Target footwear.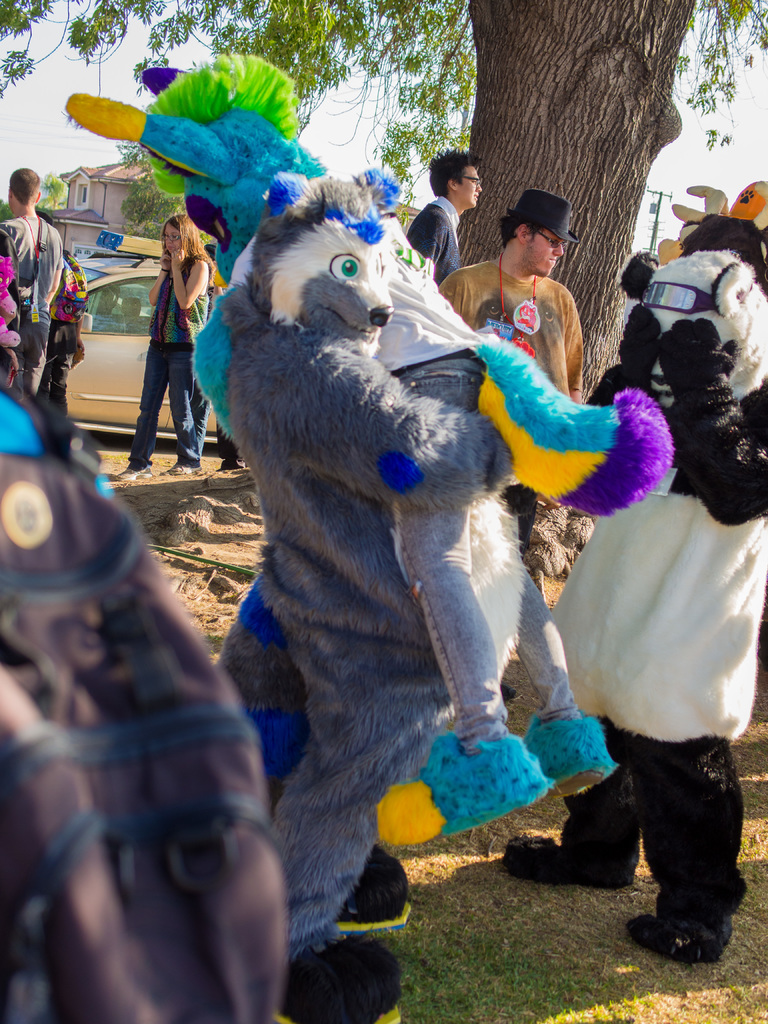
Target region: bbox(338, 845, 410, 931).
